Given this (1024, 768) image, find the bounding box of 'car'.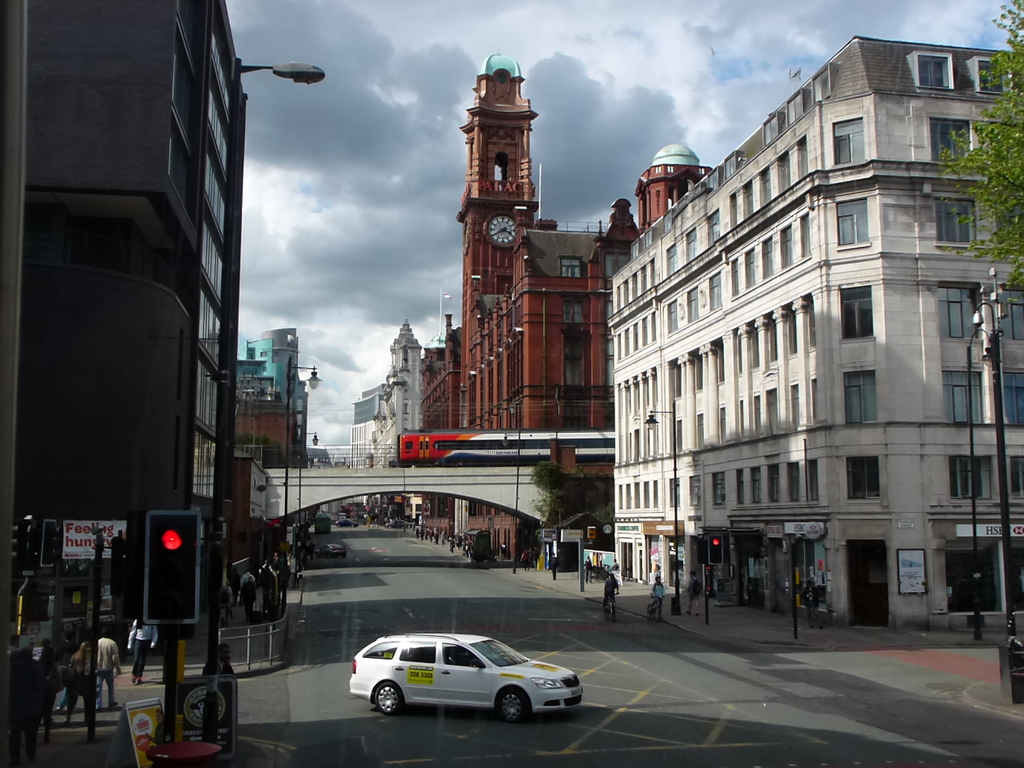
pyautogui.locateOnScreen(337, 517, 355, 526).
